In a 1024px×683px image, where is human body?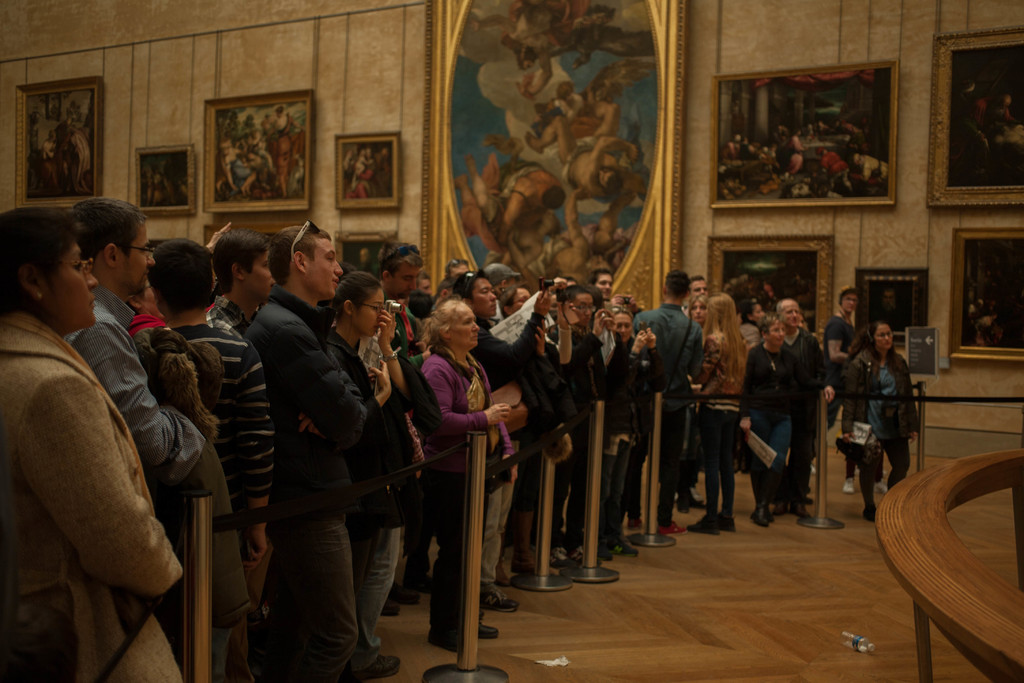
bbox=[572, 17, 602, 69].
